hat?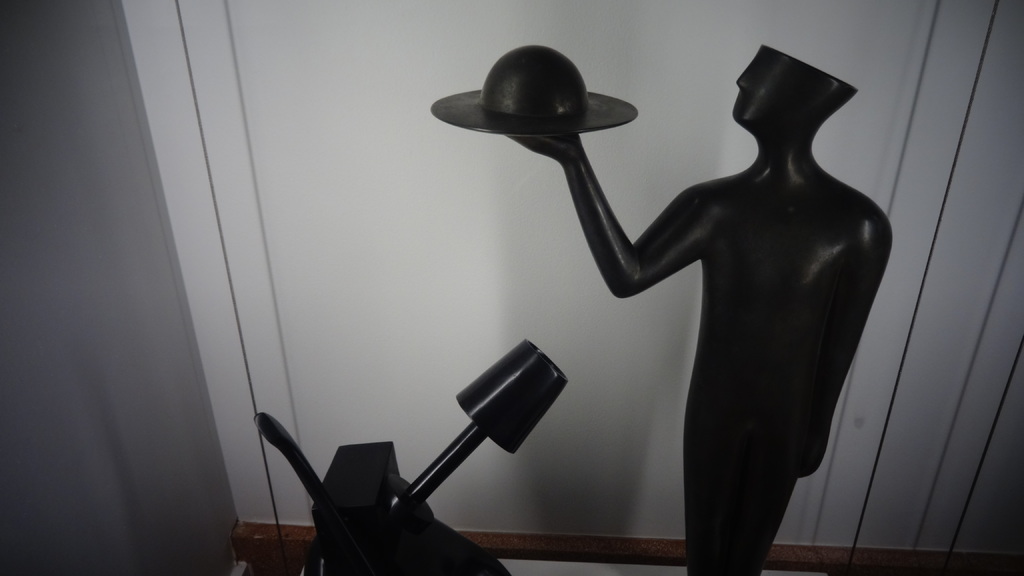
left=429, top=45, right=638, bottom=136
